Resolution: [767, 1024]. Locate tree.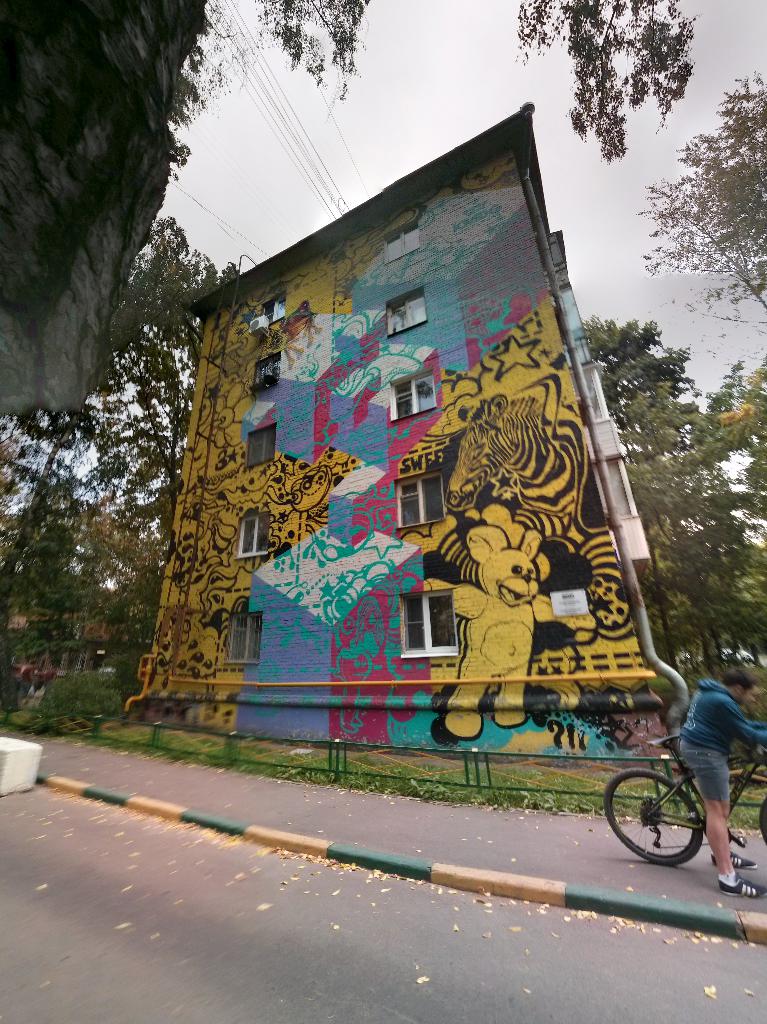
x1=261 y1=0 x2=374 y2=116.
